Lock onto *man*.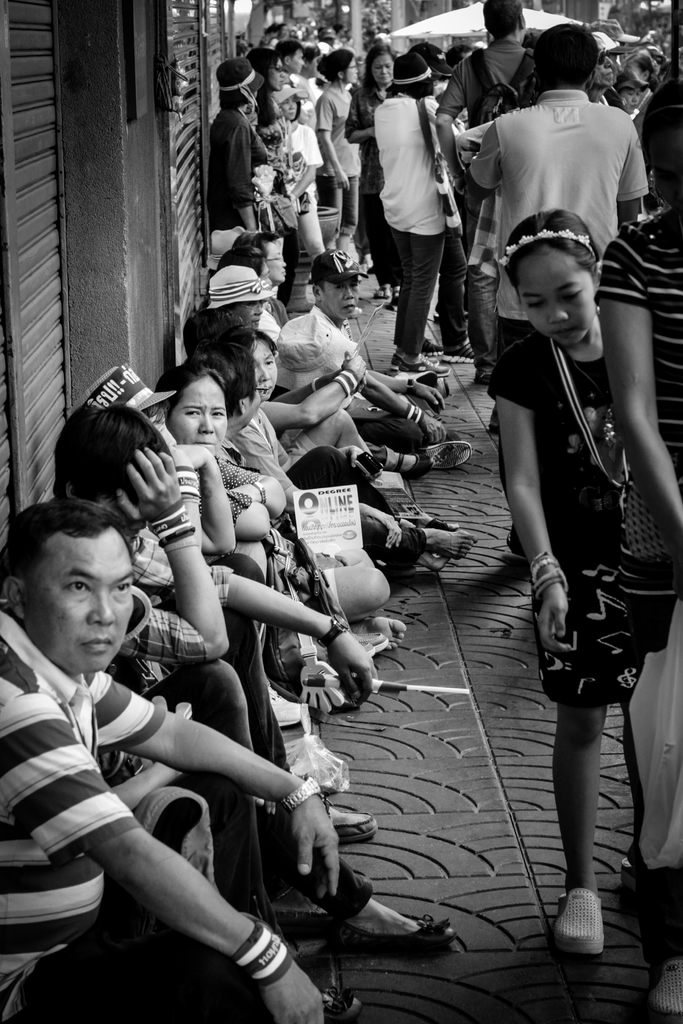
Locked: select_region(460, 26, 650, 560).
